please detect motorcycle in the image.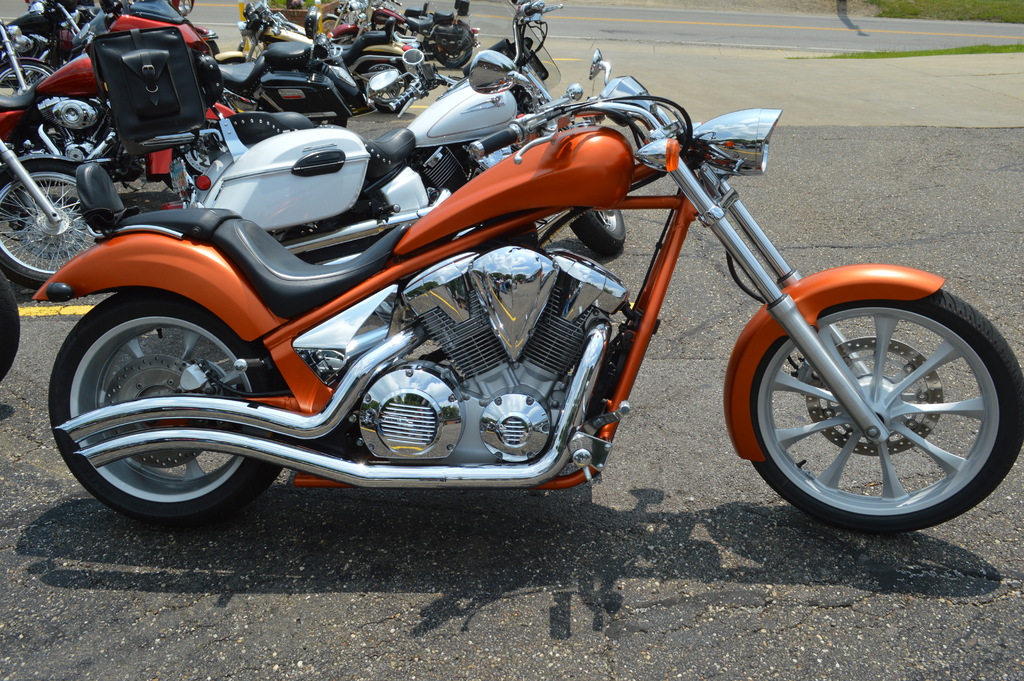
<region>1, 26, 53, 100</region>.
